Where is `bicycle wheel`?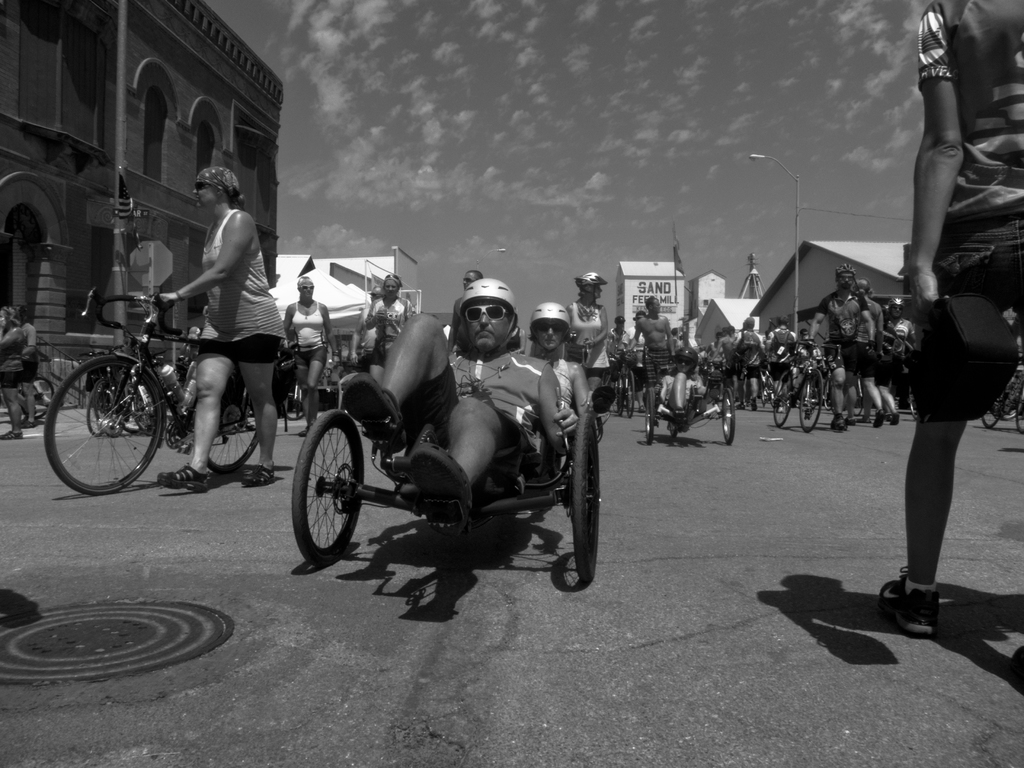
x1=1016 y1=387 x2=1023 y2=437.
